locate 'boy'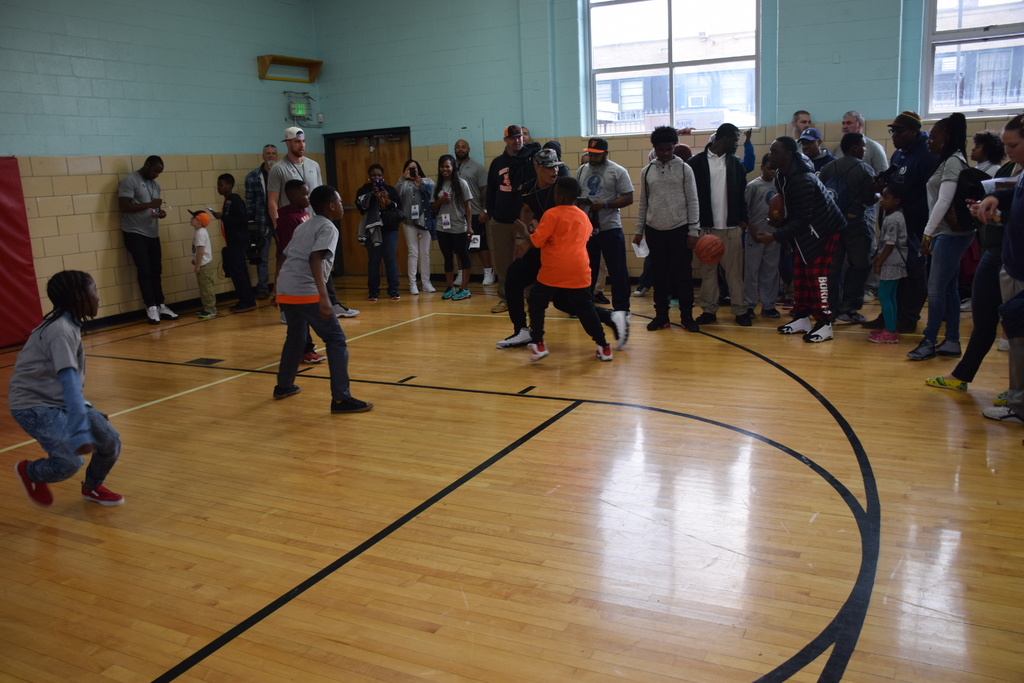
[left=870, top=183, right=915, bottom=343]
